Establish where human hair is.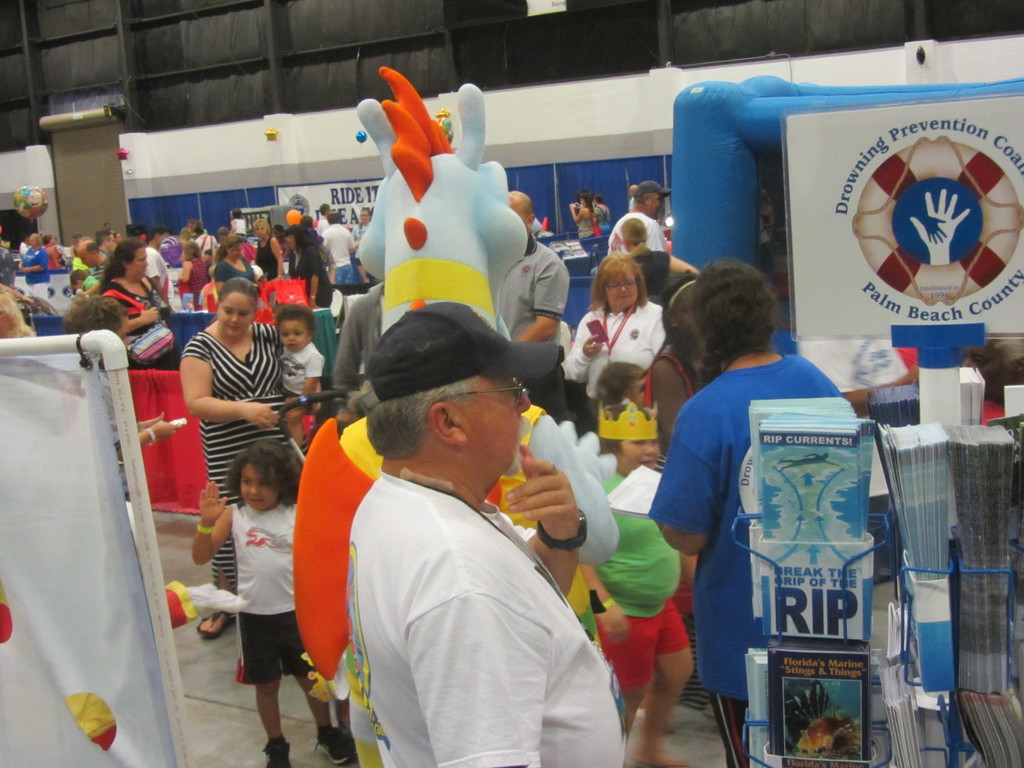
Established at bbox=[620, 216, 650, 261].
